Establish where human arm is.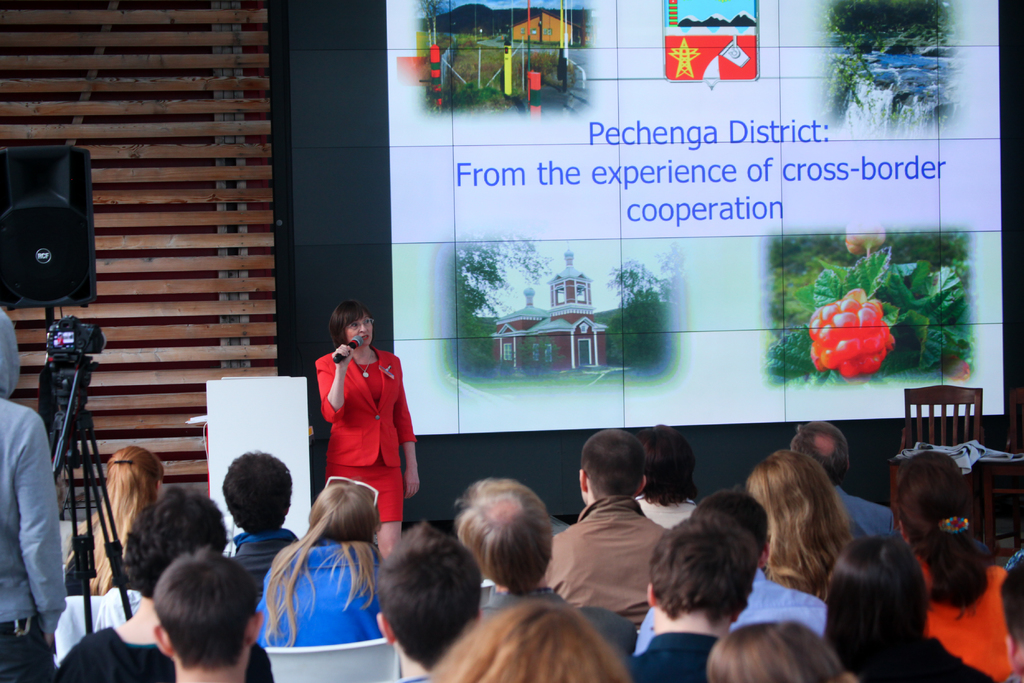
Established at pyautogui.locateOnScreen(15, 409, 74, 644).
